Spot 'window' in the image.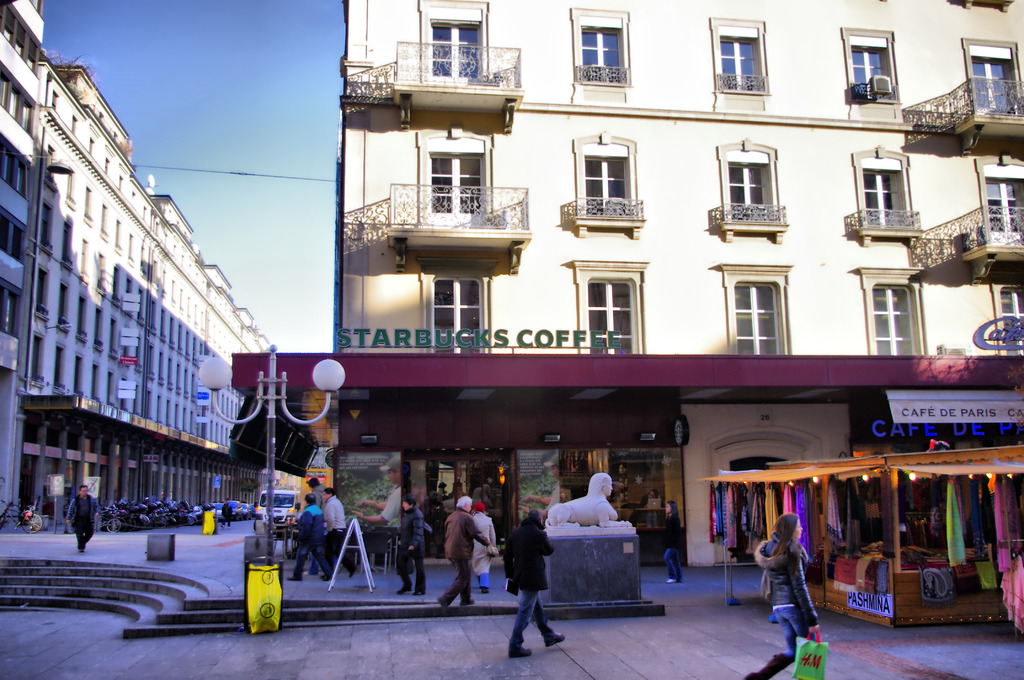
'window' found at Rect(707, 15, 774, 97).
